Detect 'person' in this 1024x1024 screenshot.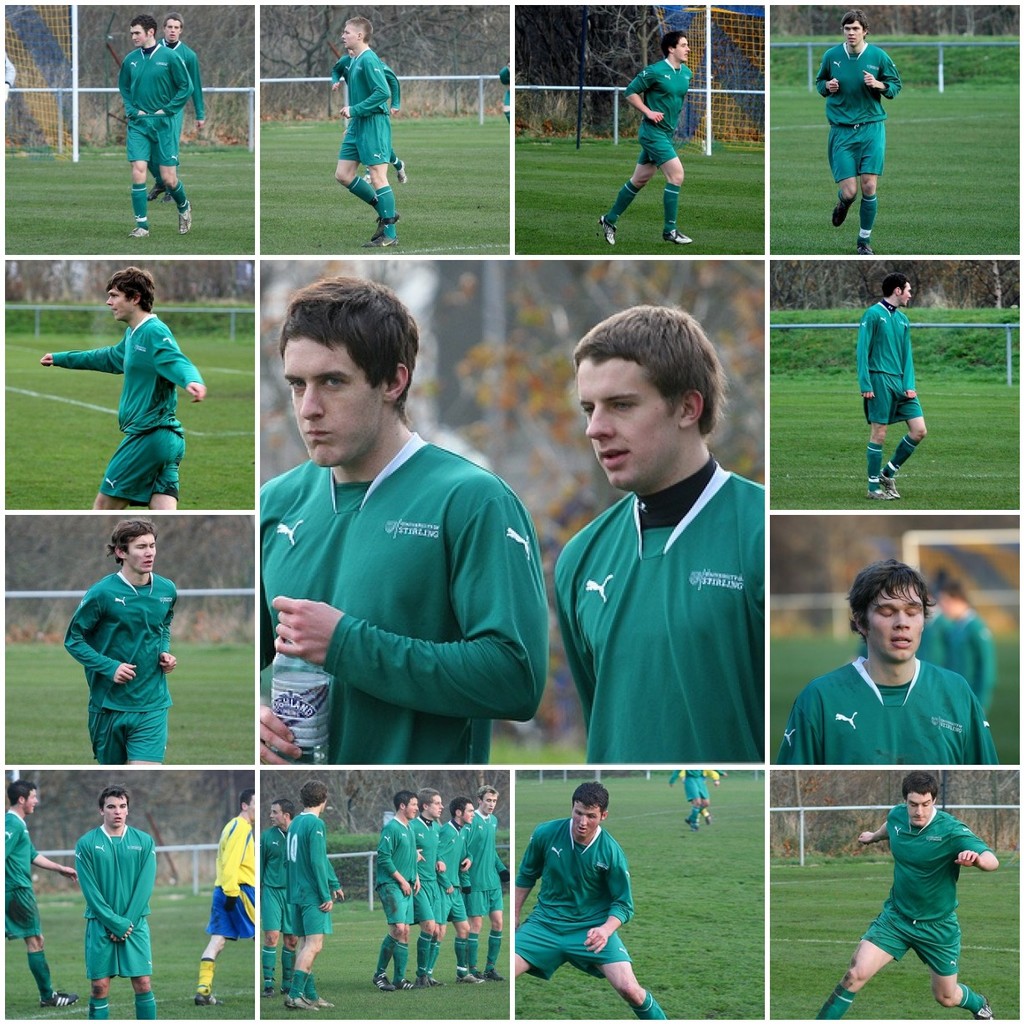
Detection: 191,783,264,1004.
